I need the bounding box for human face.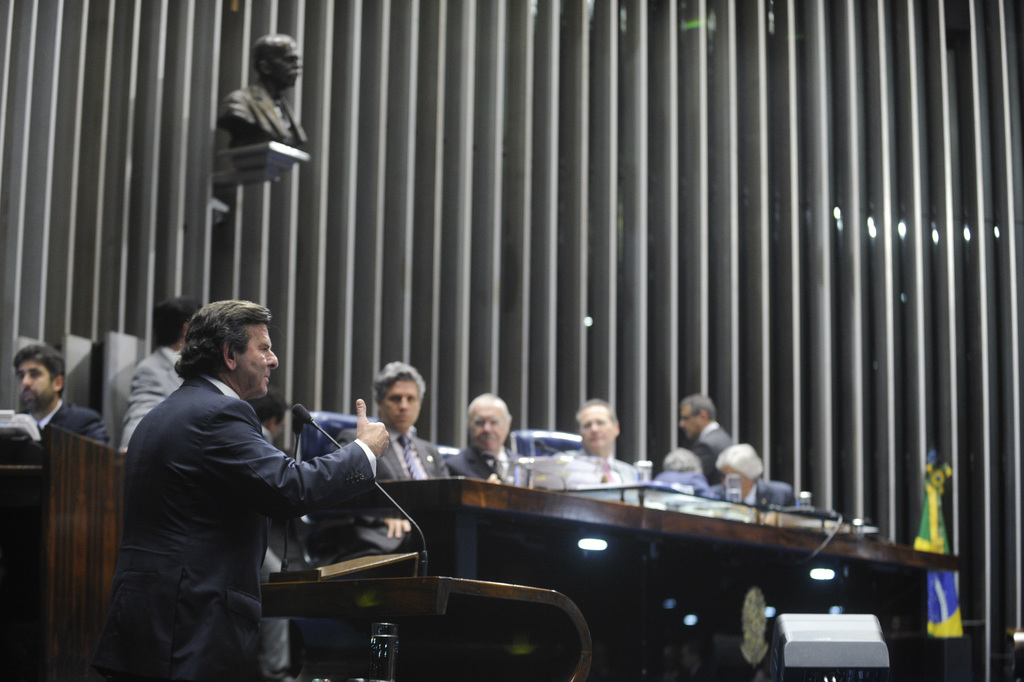
Here it is: [578,407,615,458].
